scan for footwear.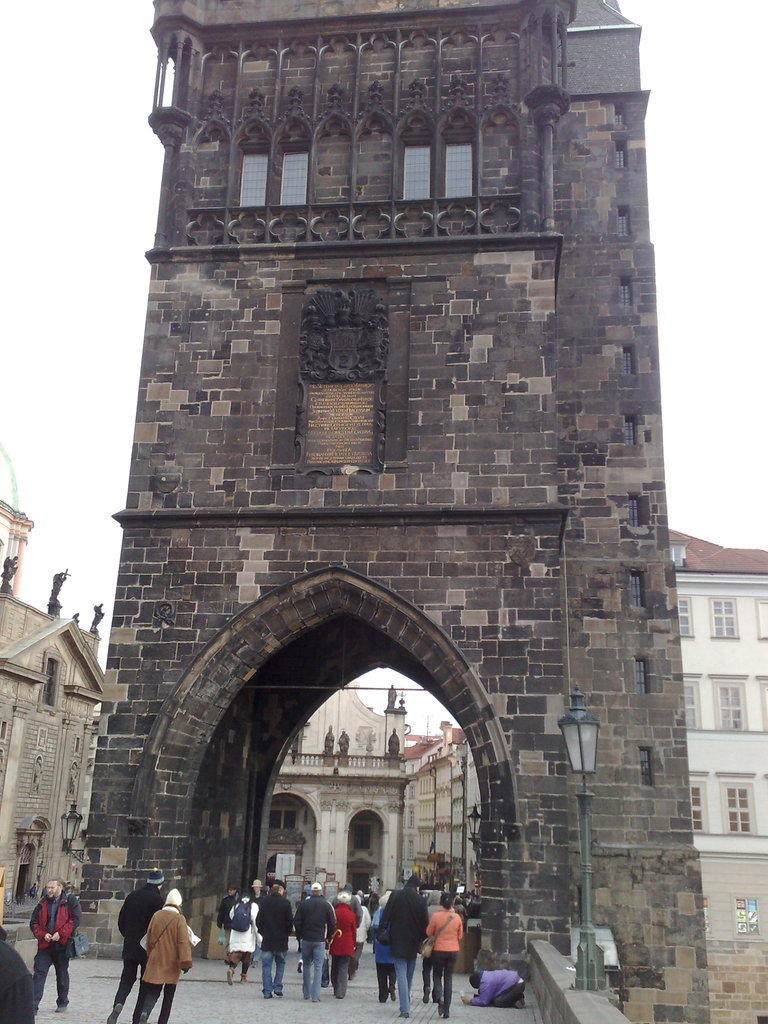
Scan result: pyautogui.locateOnScreen(139, 1011, 147, 1023).
